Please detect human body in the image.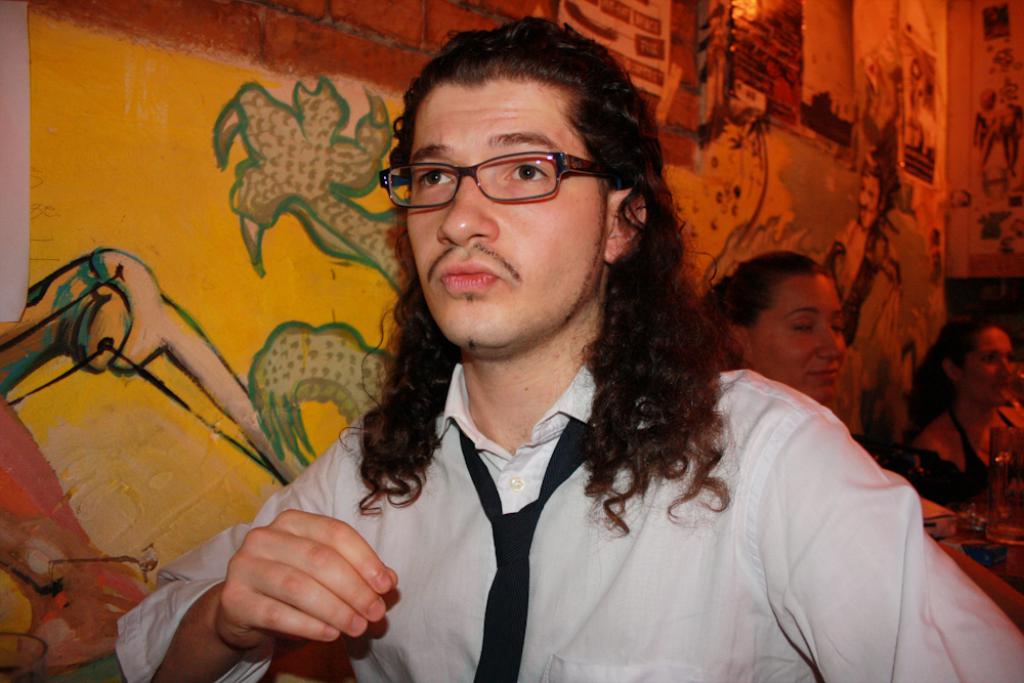
[x1=901, y1=311, x2=1023, y2=510].
